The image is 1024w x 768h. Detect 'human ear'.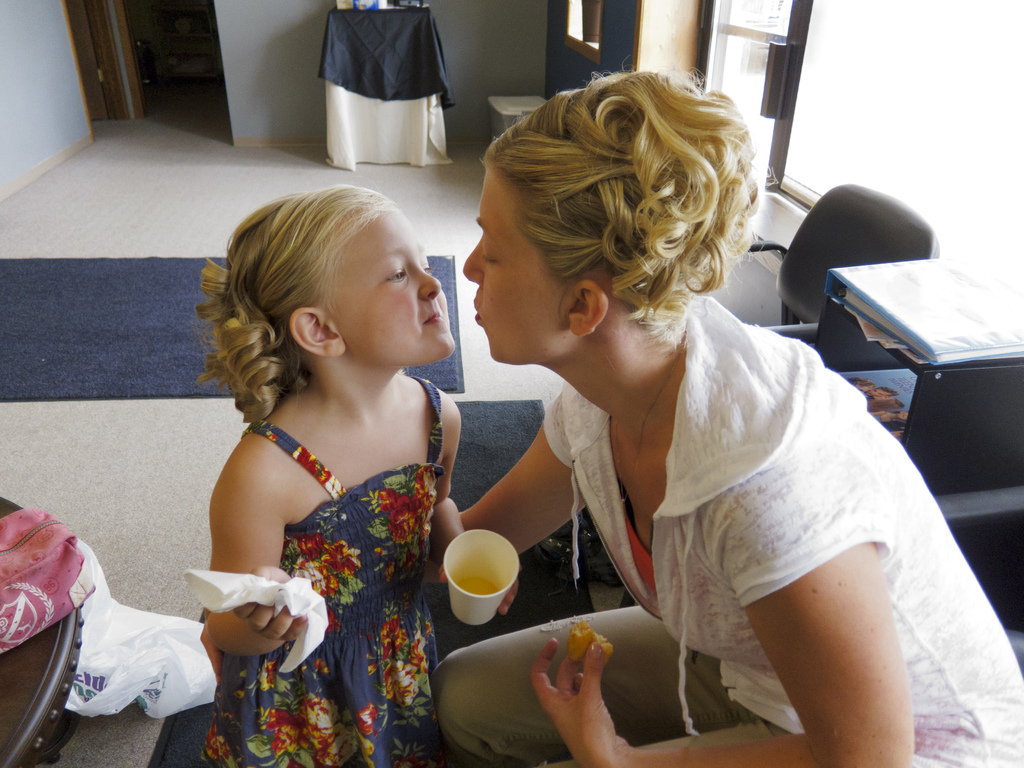
Detection: <box>290,307,351,359</box>.
